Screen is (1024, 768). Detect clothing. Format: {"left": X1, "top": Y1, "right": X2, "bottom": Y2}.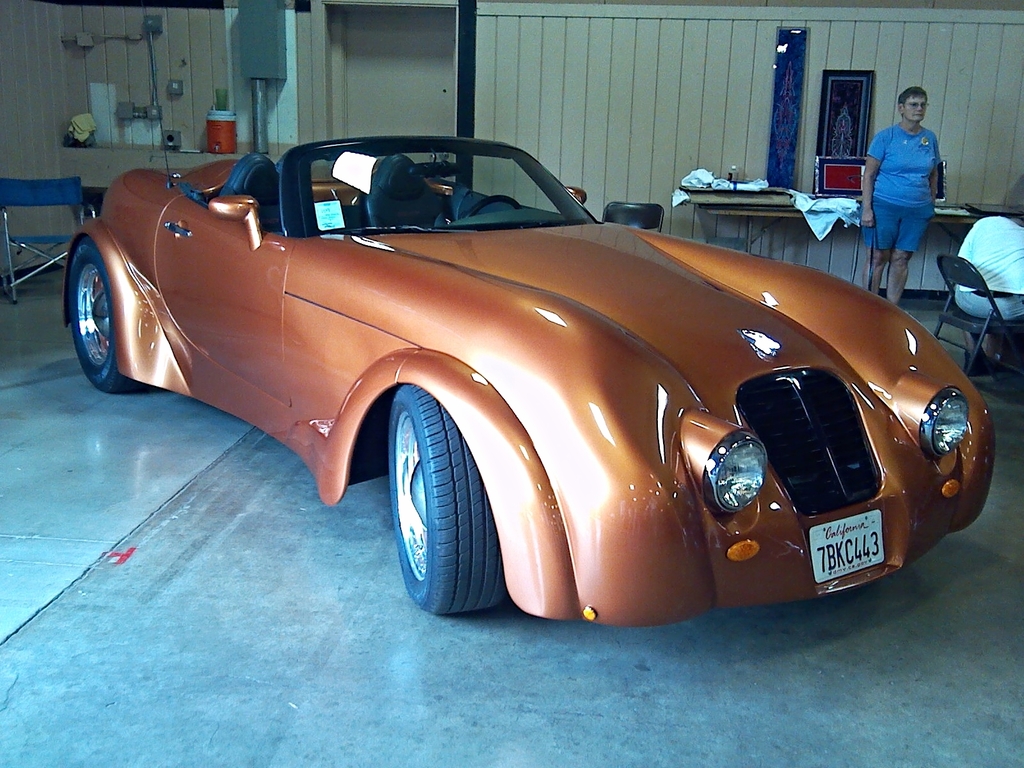
{"left": 865, "top": 84, "right": 959, "bottom": 275}.
